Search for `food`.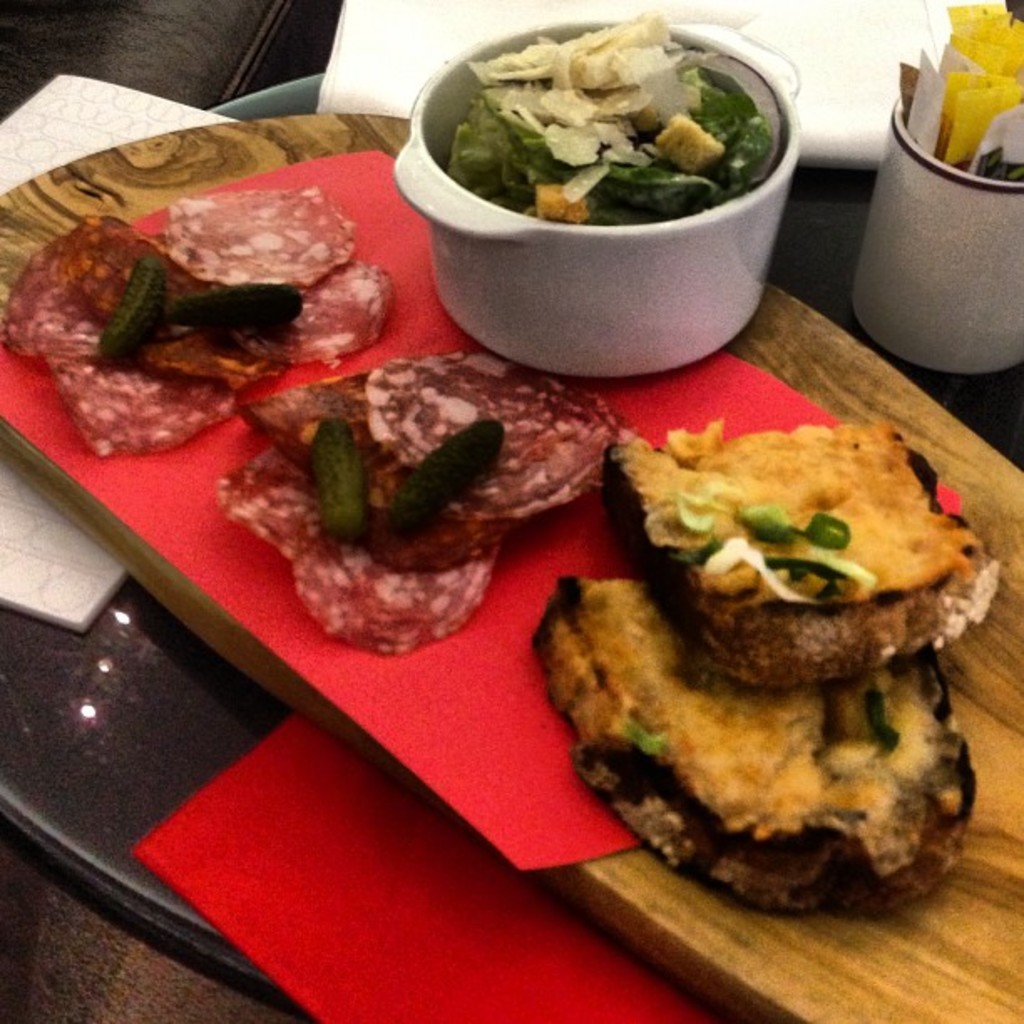
Found at crop(219, 351, 631, 648).
